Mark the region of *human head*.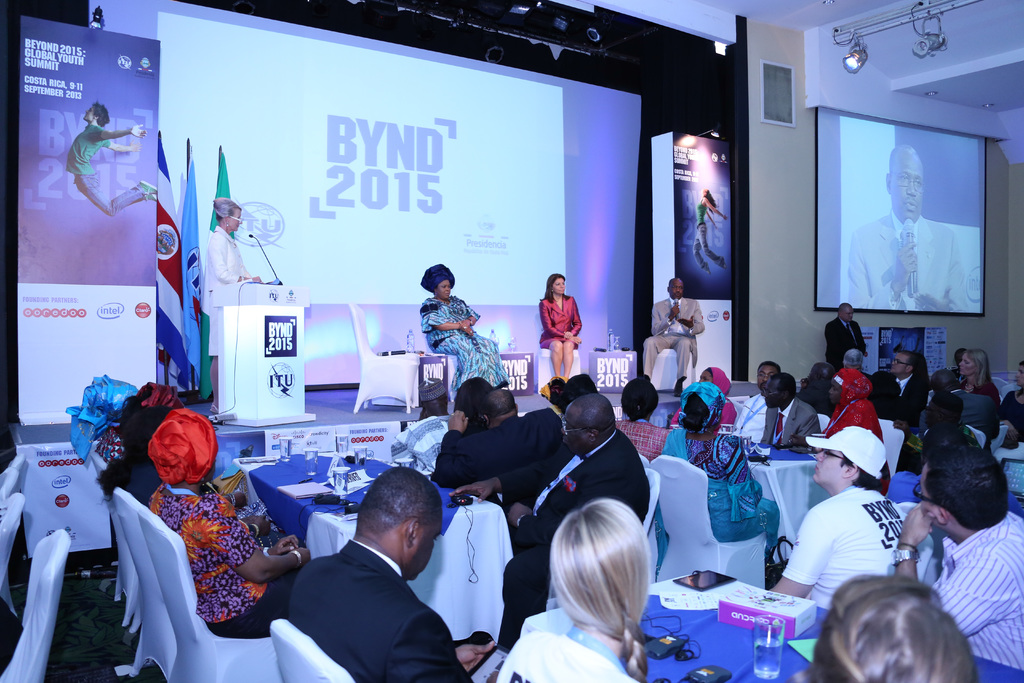
Region: bbox(479, 389, 517, 427).
